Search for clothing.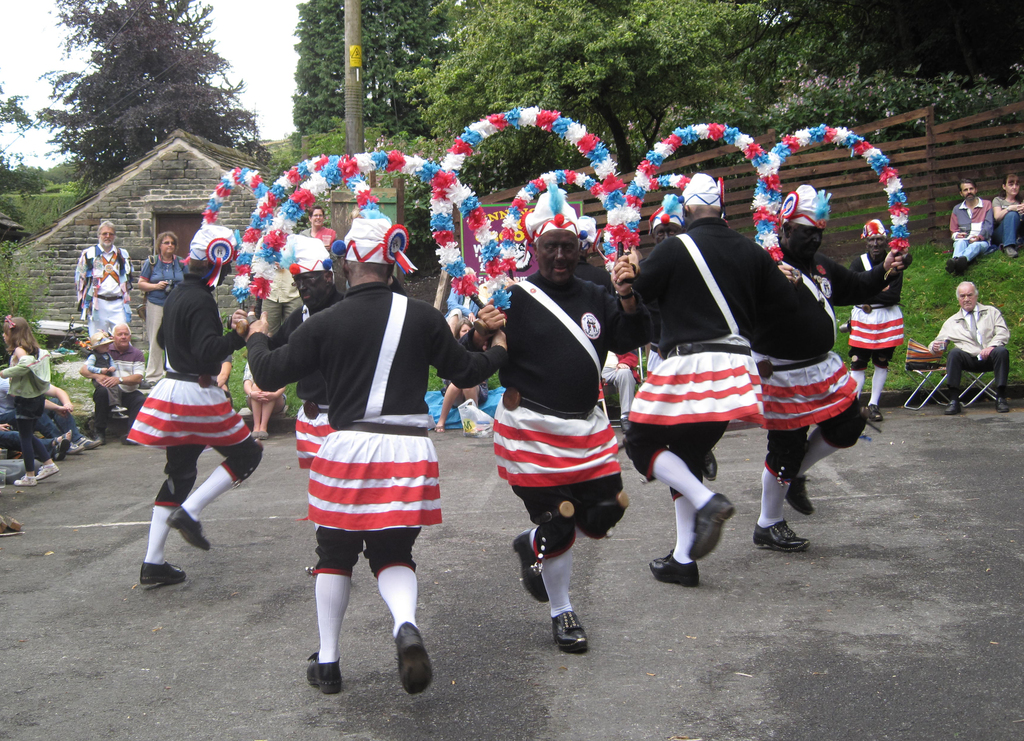
Found at box=[85, 348, 125, 411].
